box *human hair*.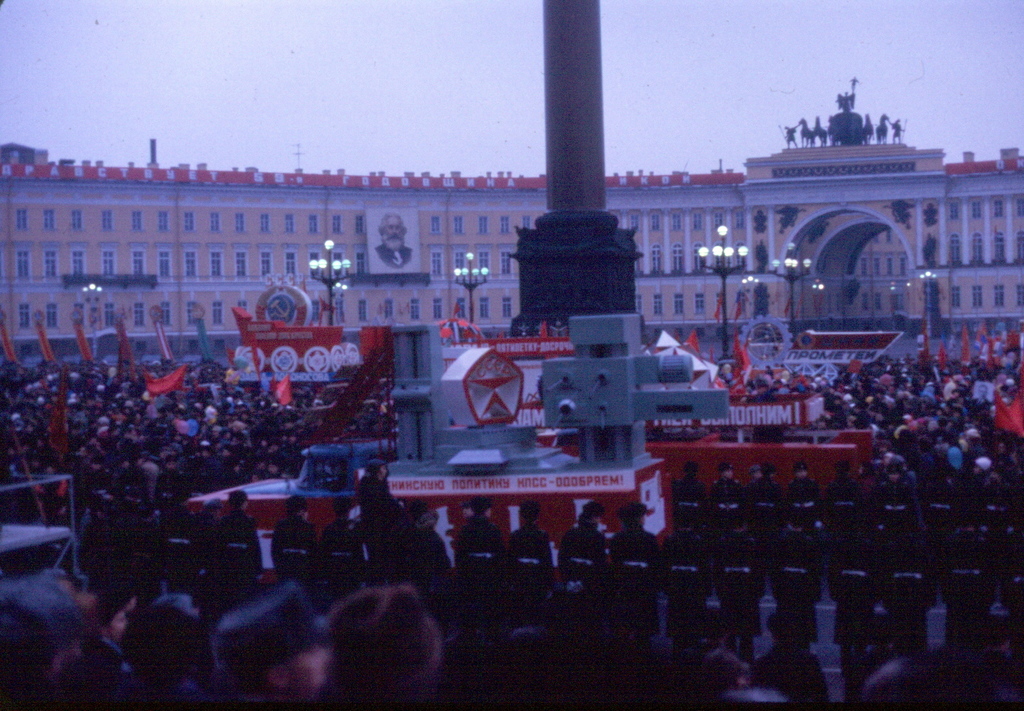
<bbox>0, 573, 90, 694</bbox>.
